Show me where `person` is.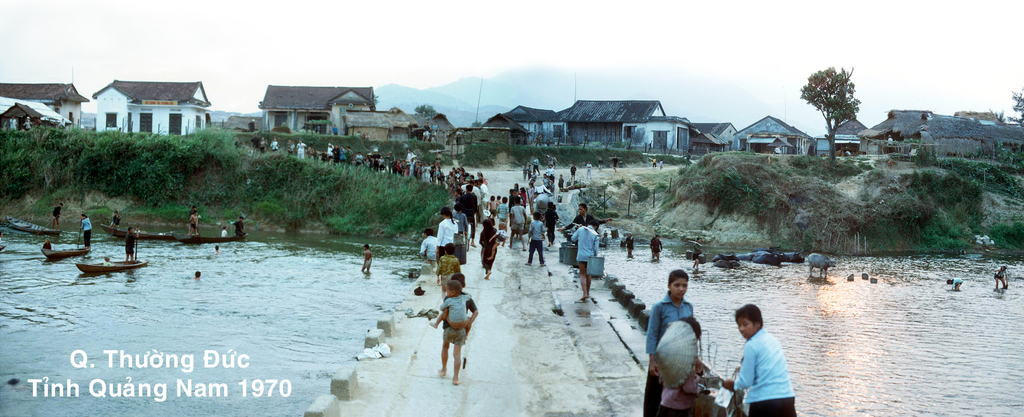
`person` is at x1=657, y1=316, x2=719, y2=416.
